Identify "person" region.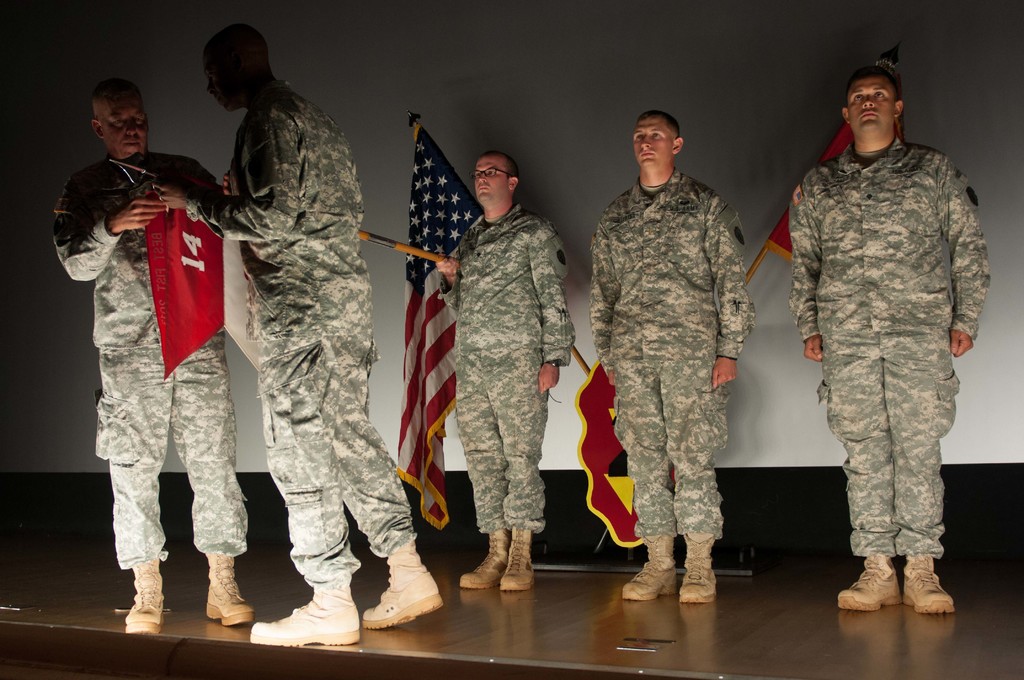
Region: 427, 145, 570, 585.
